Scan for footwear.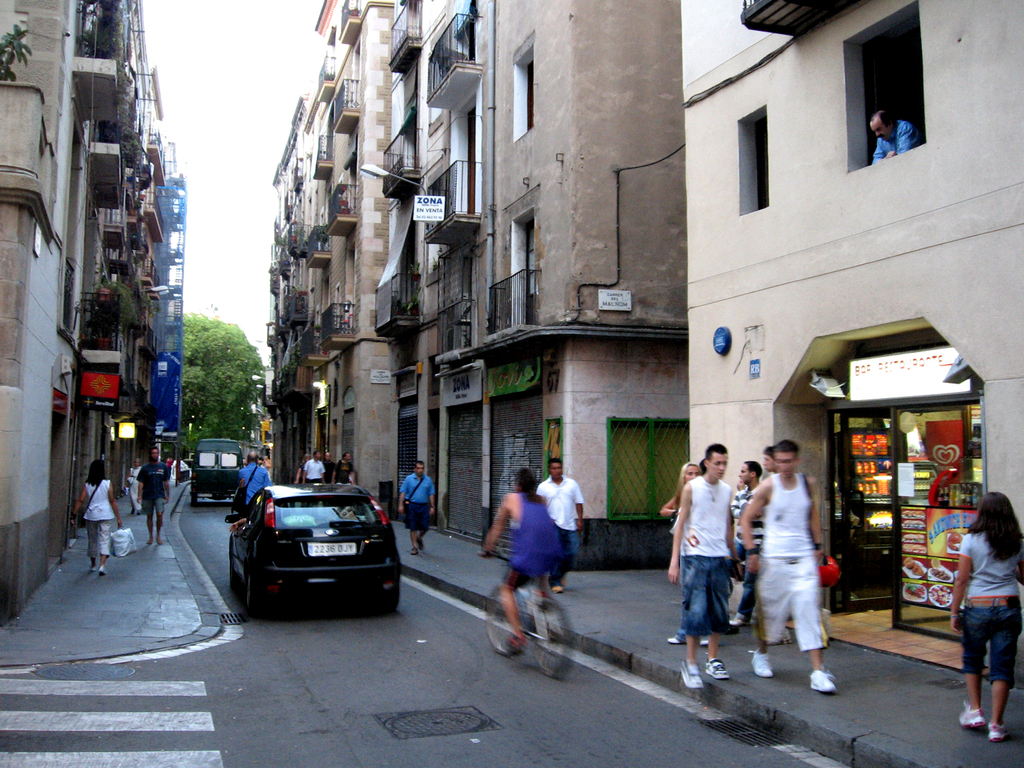
Scan result: [x1=809, y1=666, x2=841, y2=694].
